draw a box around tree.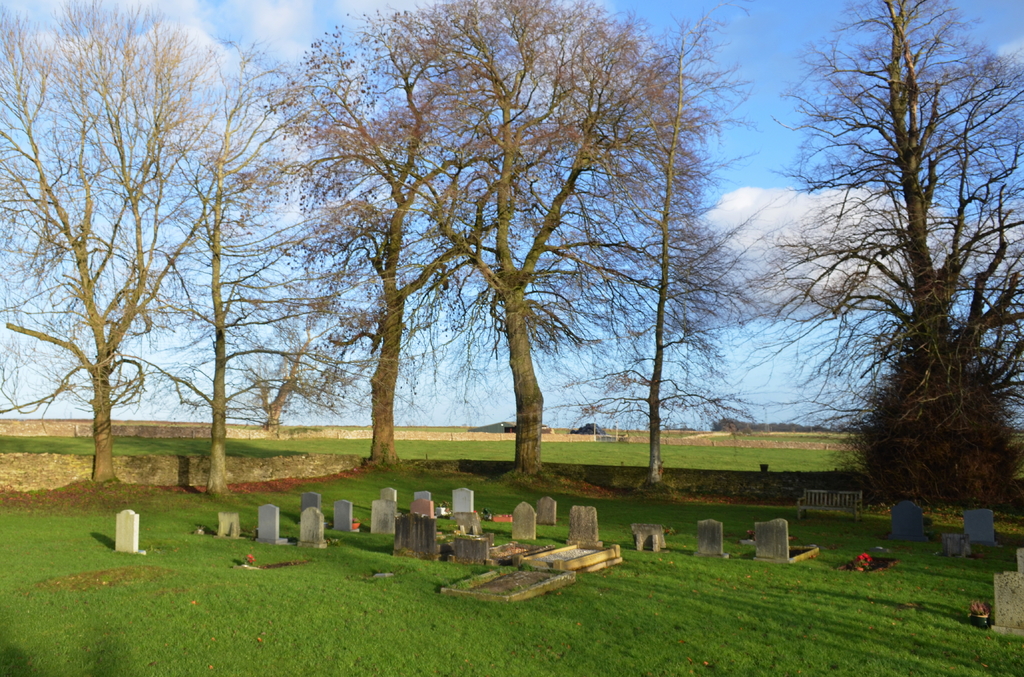
(left=0, top=0, right=254, bottom=488).
